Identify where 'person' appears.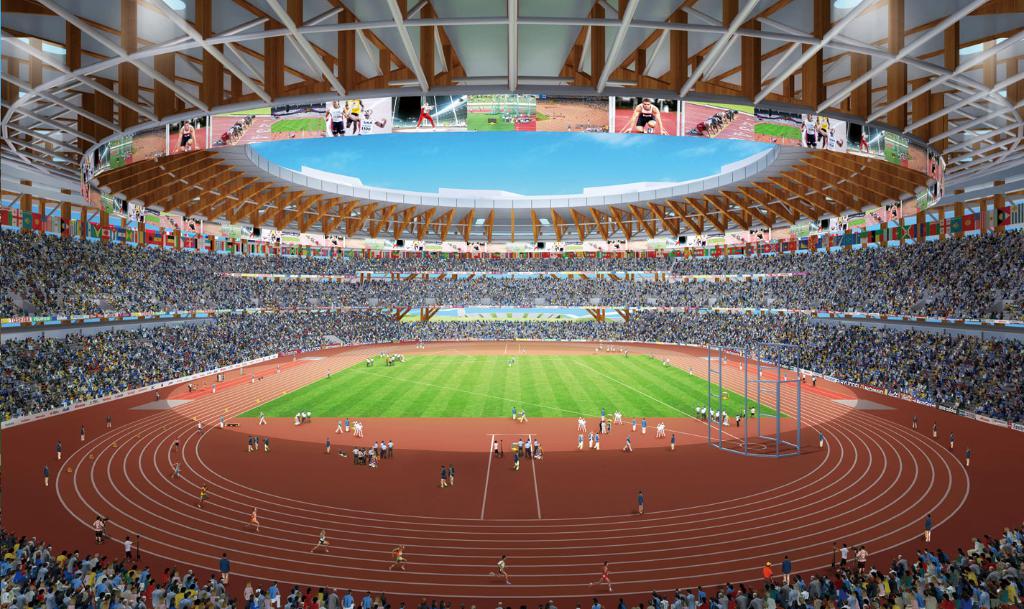
Appears at BBox(246, 436, 252, 450).
